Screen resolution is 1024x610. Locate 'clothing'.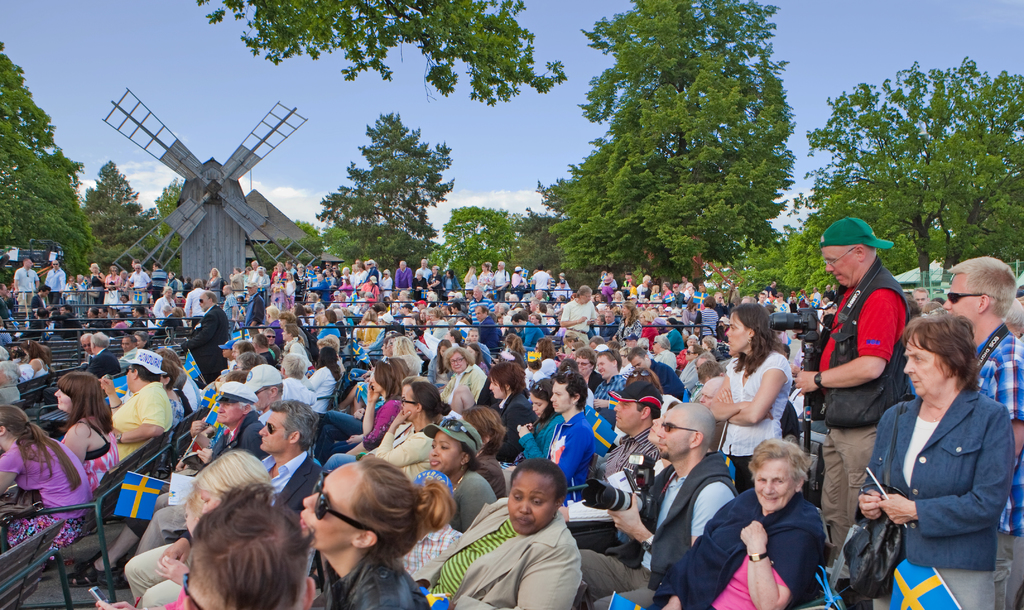
locate(499, 385, 538, 463).
